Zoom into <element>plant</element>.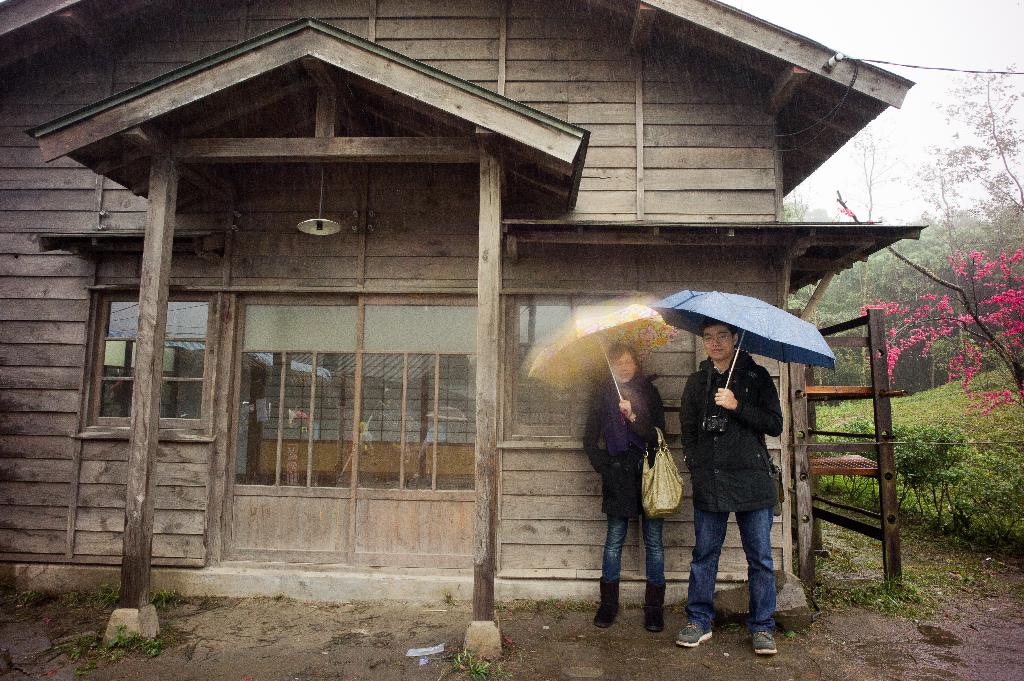
Zoom target: (829,561,967,627).
